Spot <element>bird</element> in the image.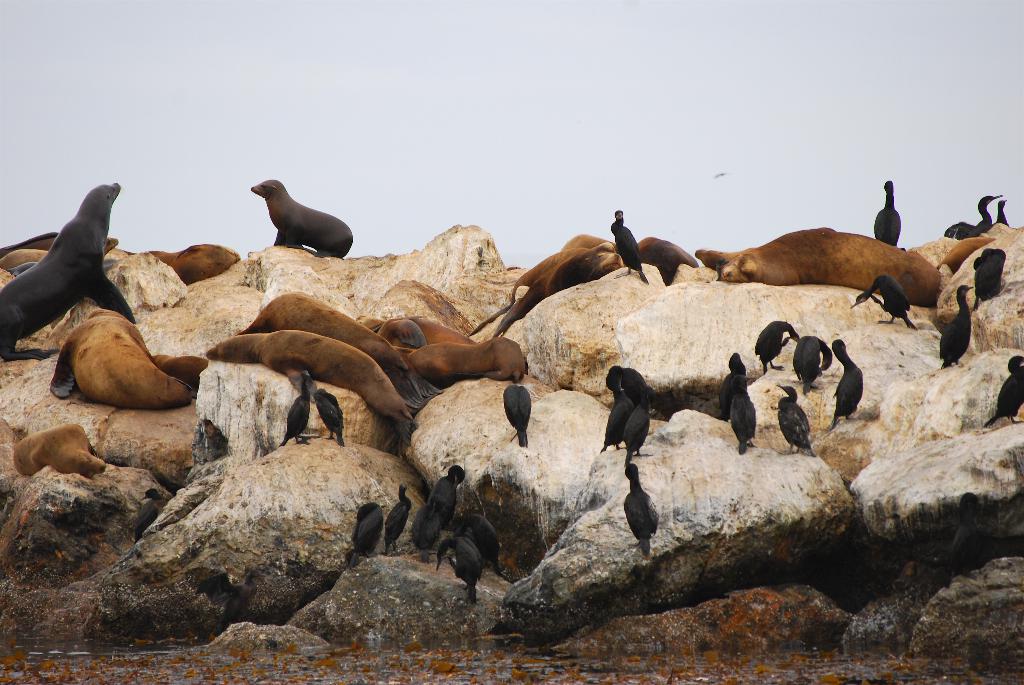
<element>bird</element> found at 315, 389, 346, 447.
